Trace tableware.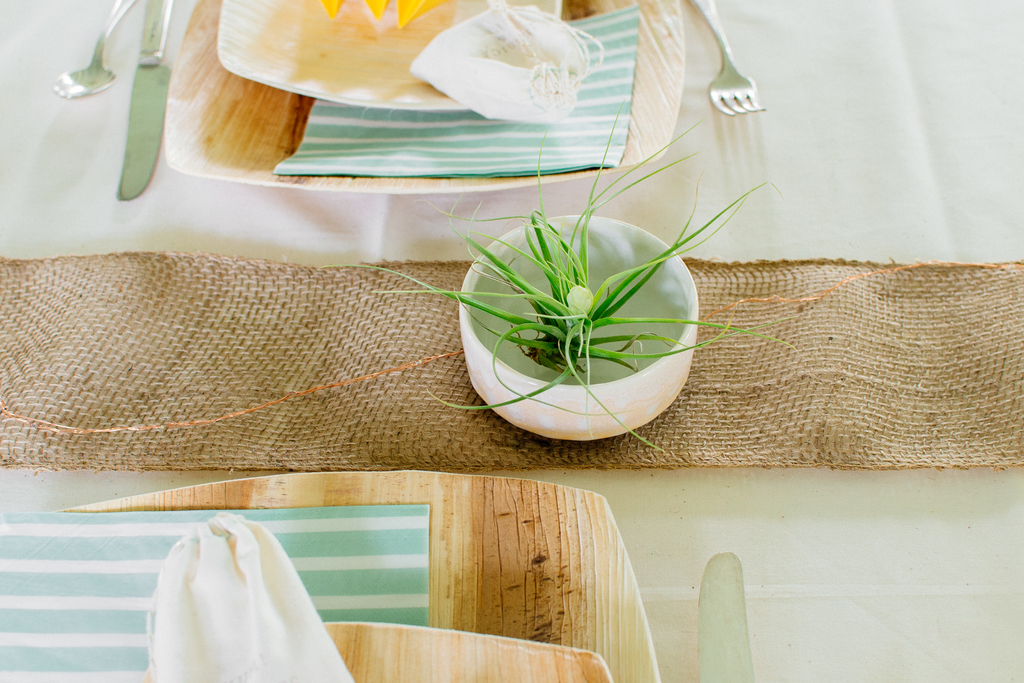
Traced to l=700, t=550, r=756, b=682.
